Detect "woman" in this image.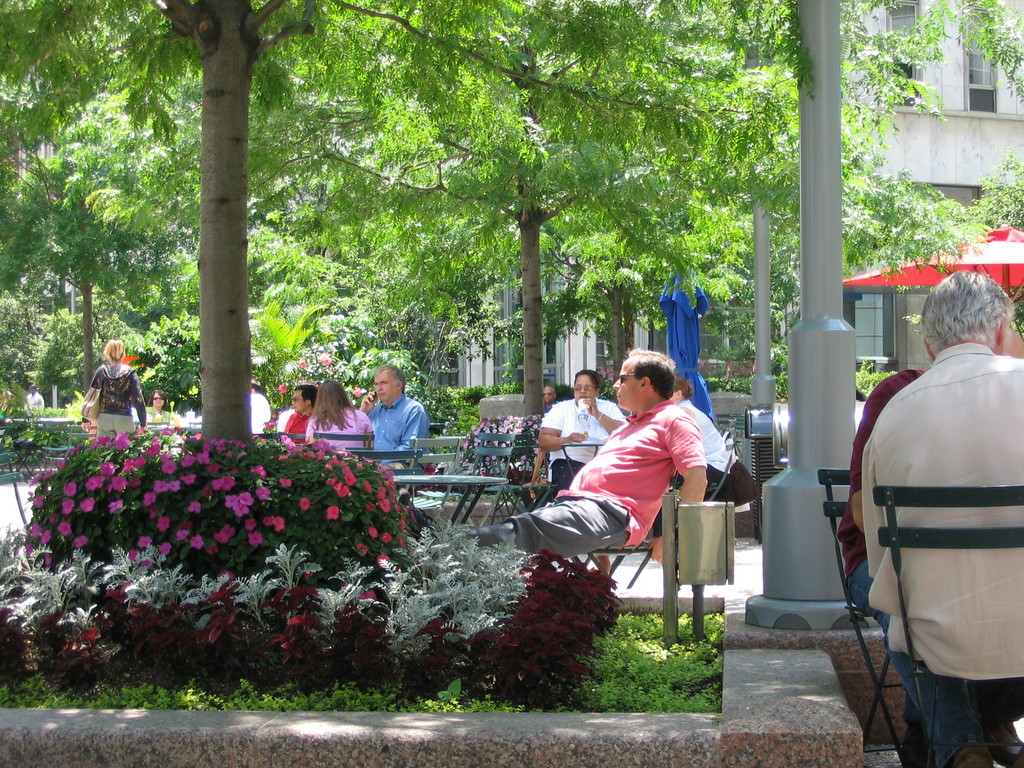
Detection: bbox=(303, 380, 375, 469).
